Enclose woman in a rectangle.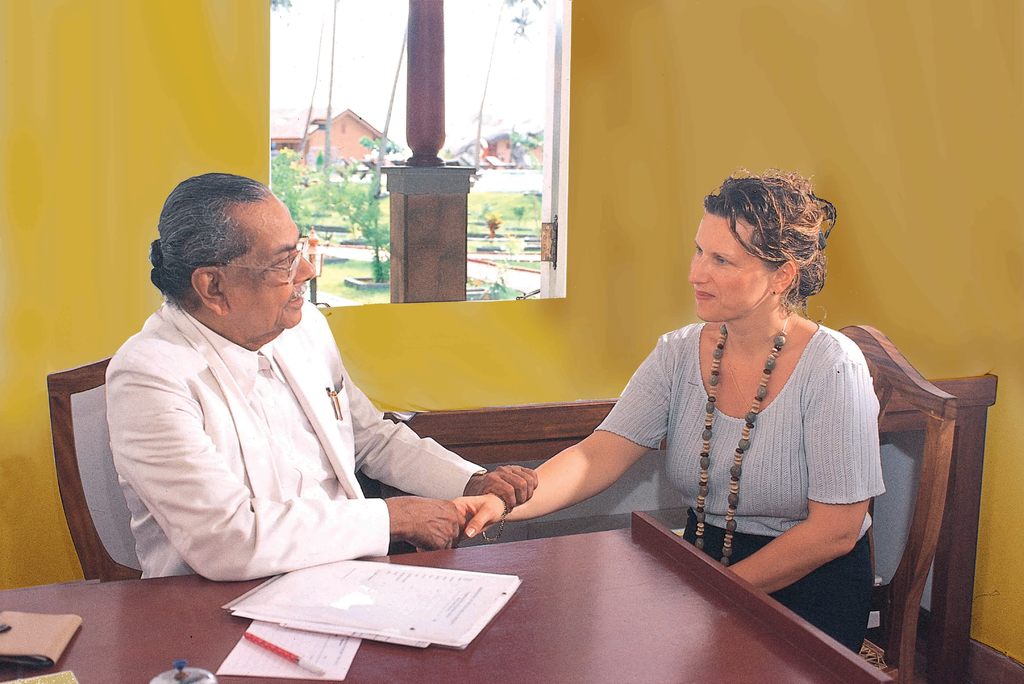
locate(448, 177, 884, 653).
